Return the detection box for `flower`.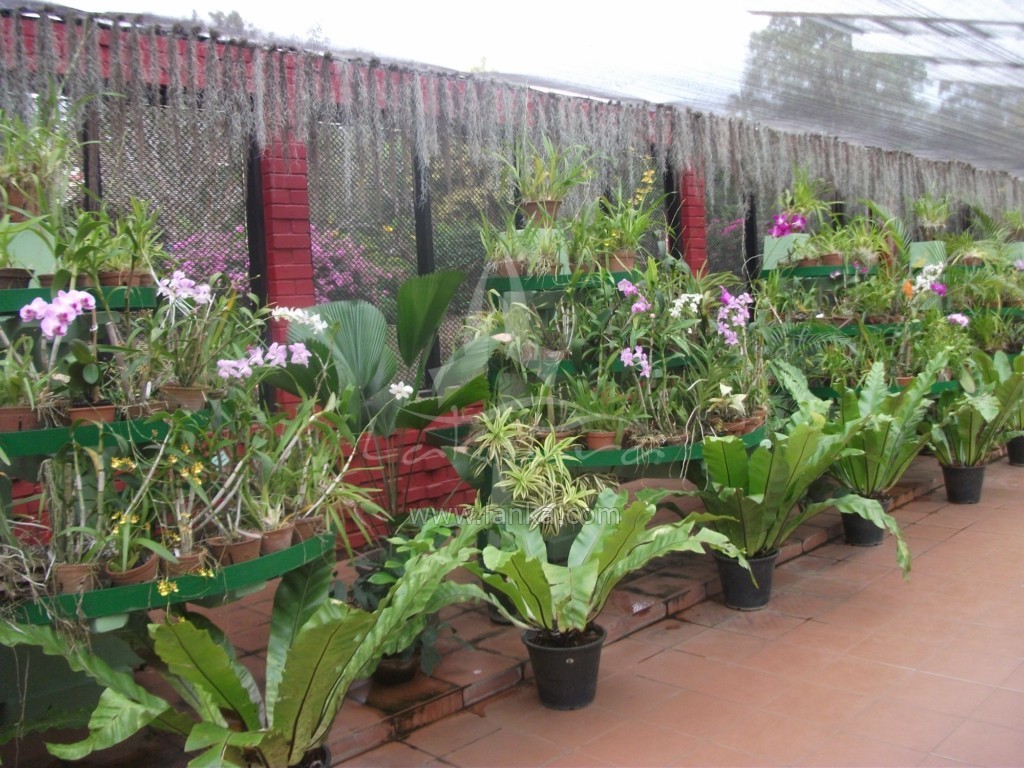
x1=44 y1=314 x2=67 y2=341.
